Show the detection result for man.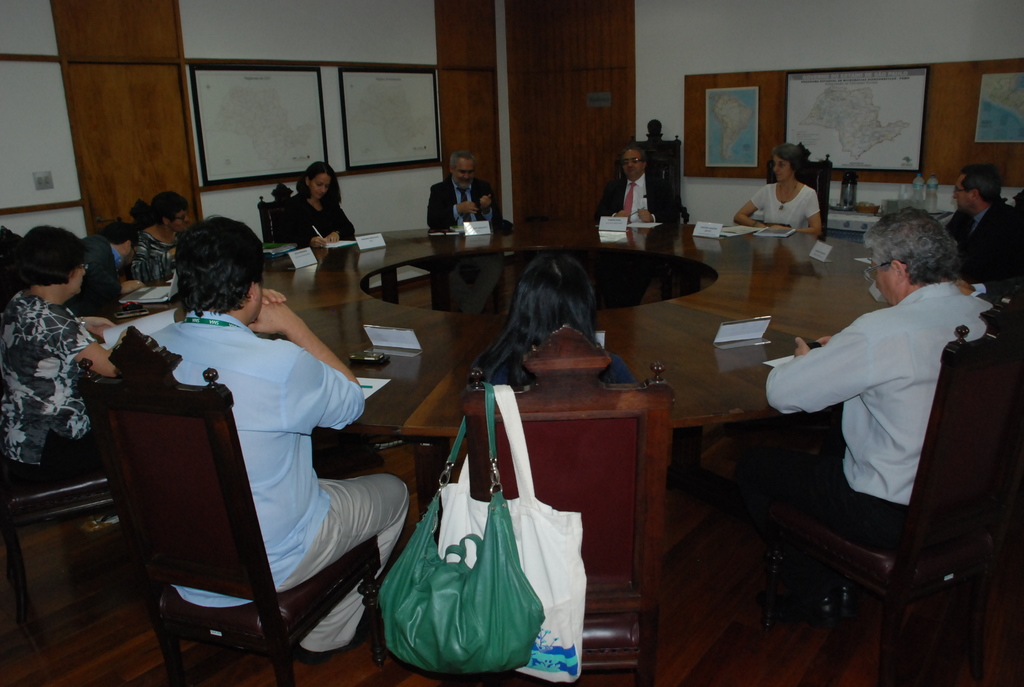
x1=947, y1=168, x2=1023, y2=295.
